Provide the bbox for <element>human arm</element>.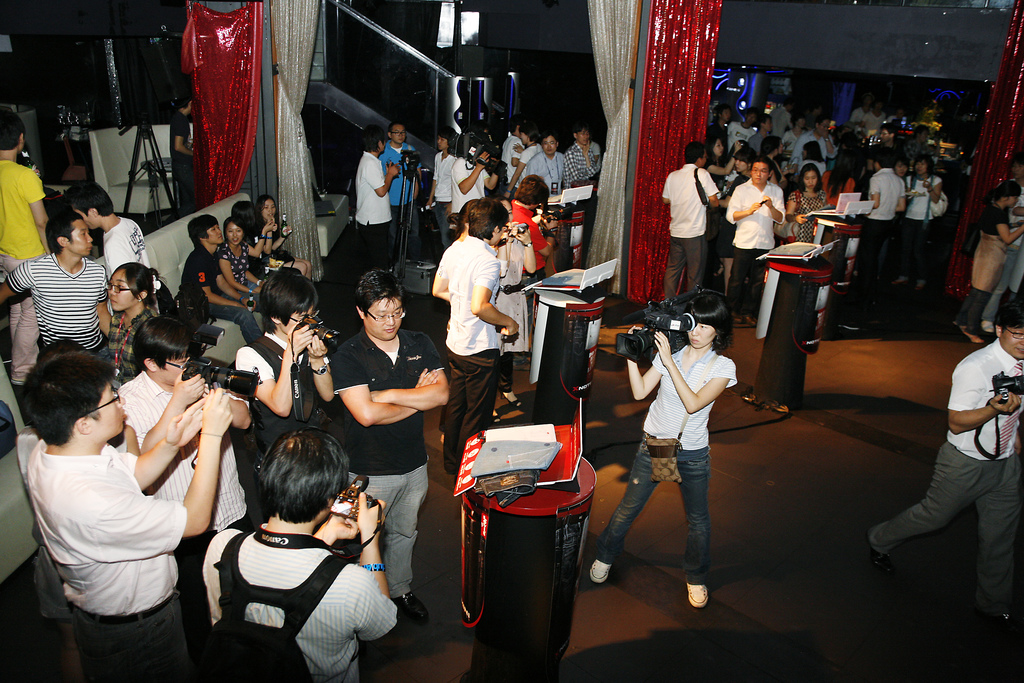
(16,167,57,238).
